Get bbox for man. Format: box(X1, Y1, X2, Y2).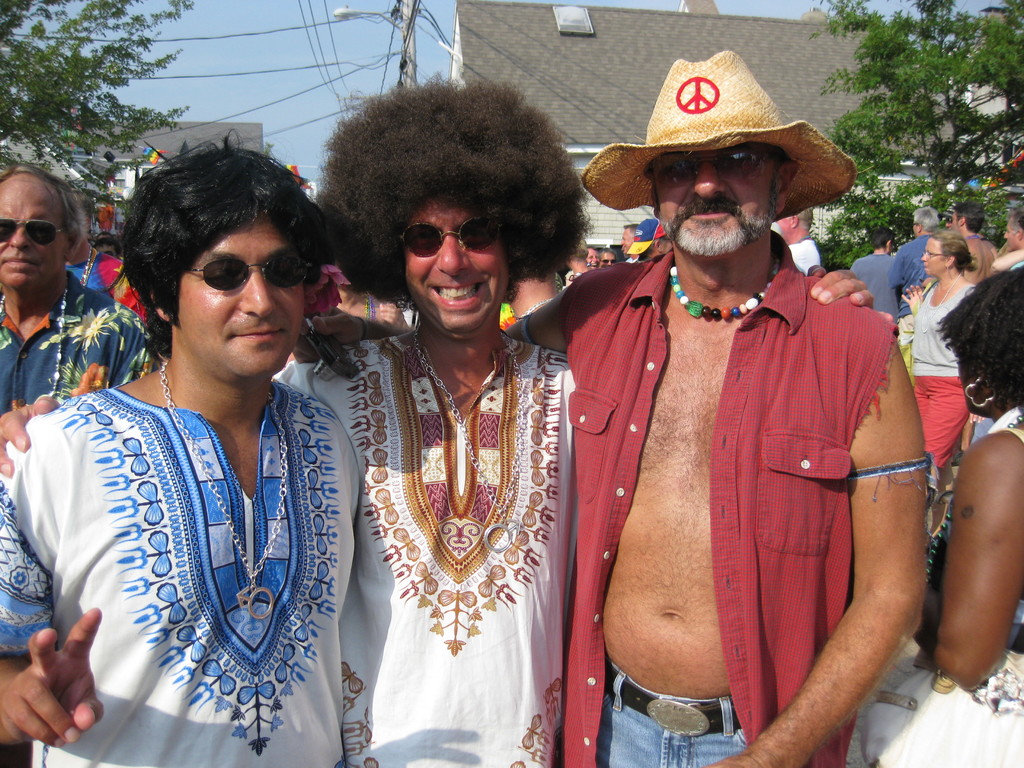
box(0, 79, 895, 767).
